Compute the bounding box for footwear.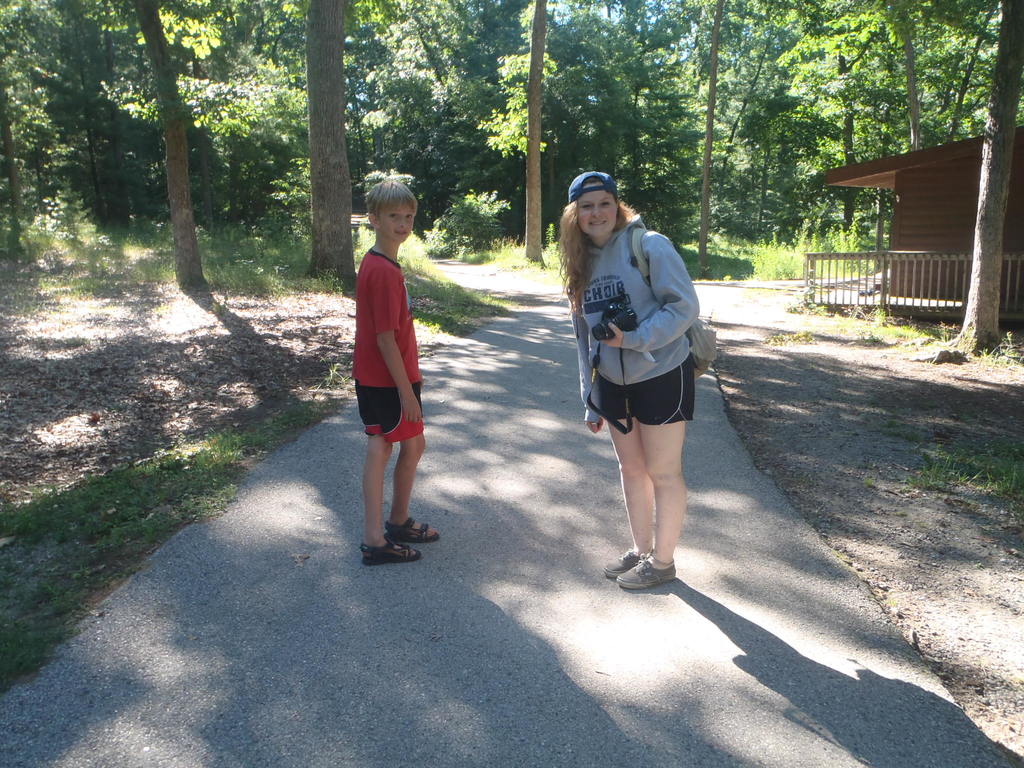
624, 547, 678, 593.
